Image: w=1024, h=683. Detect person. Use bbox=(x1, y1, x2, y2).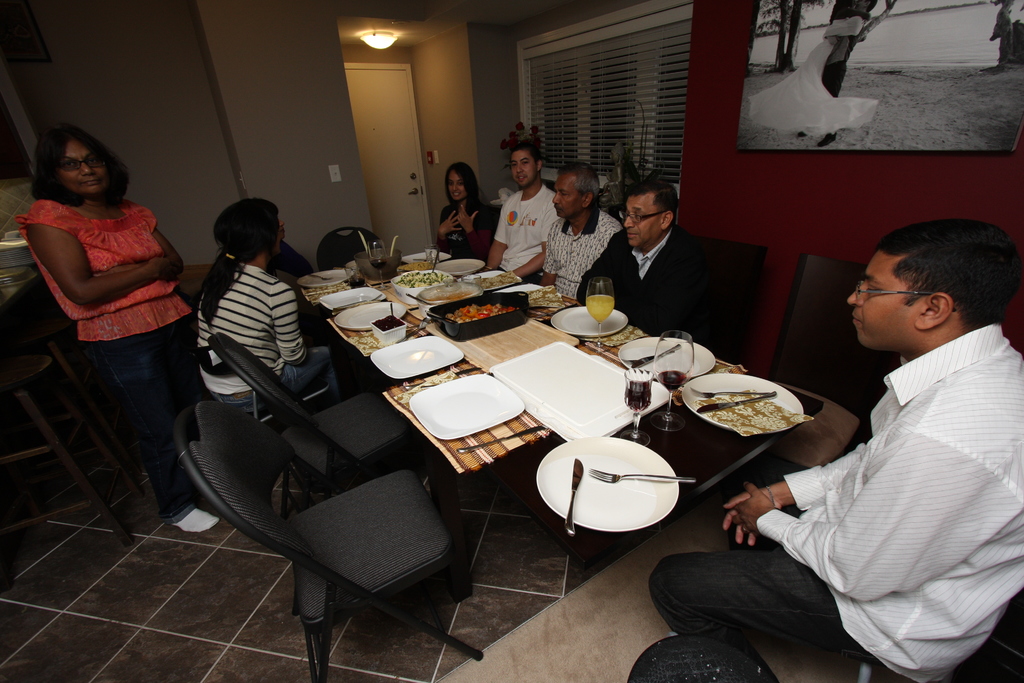
bbox=(603, 161, 735, 350).
